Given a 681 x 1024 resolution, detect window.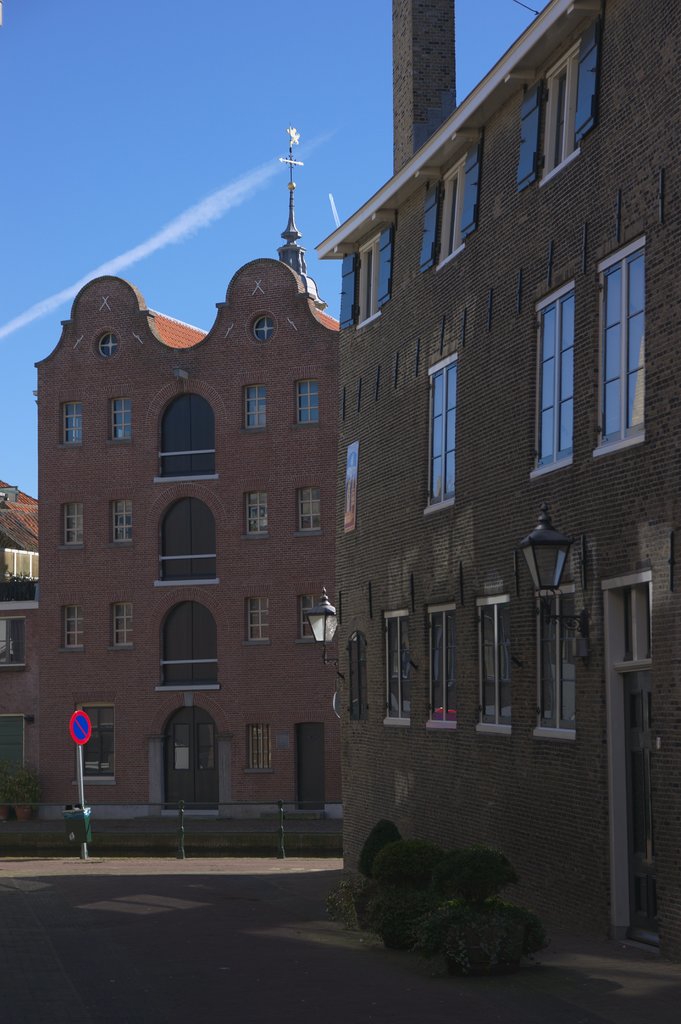
[left=512, top=24, right=603, bottom=195].
